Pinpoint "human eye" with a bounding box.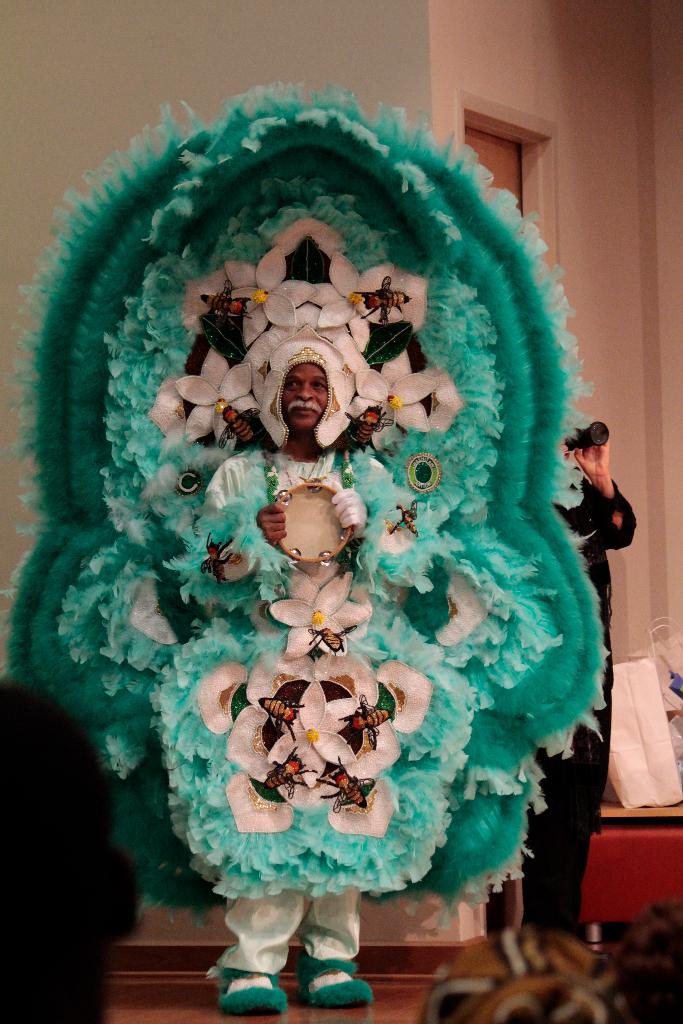
{"x1": 283, "y1": 378, "x2": 299, "y2": 390}.
